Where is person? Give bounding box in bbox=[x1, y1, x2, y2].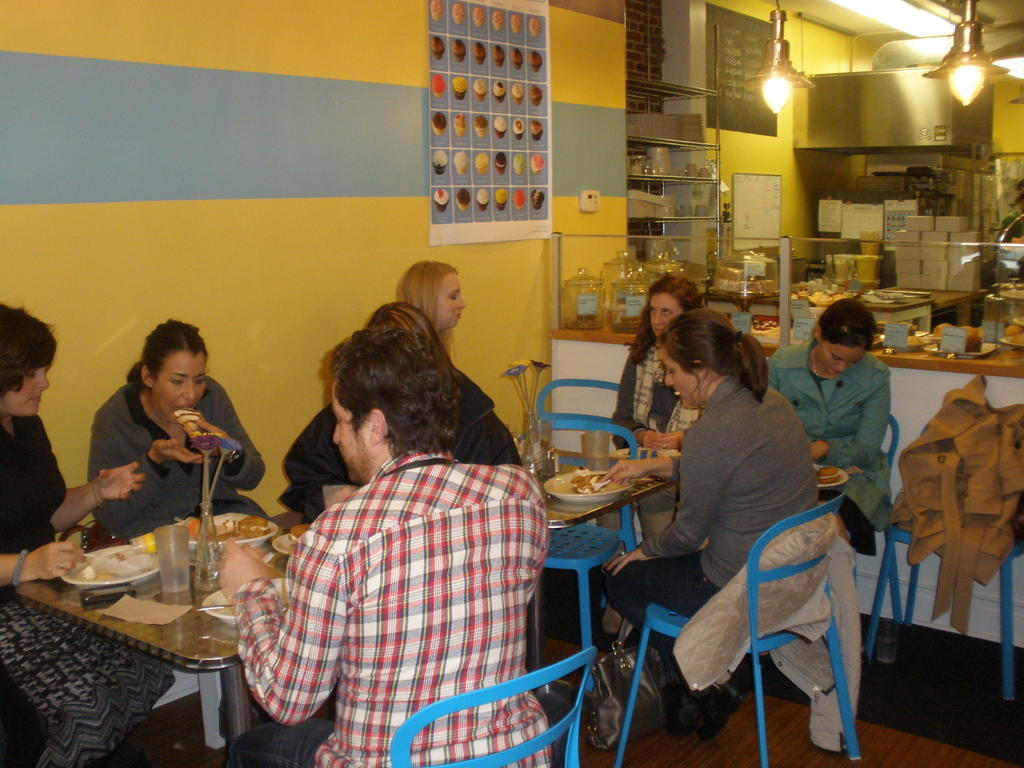
bbox=[389, 260, 472, 344].
